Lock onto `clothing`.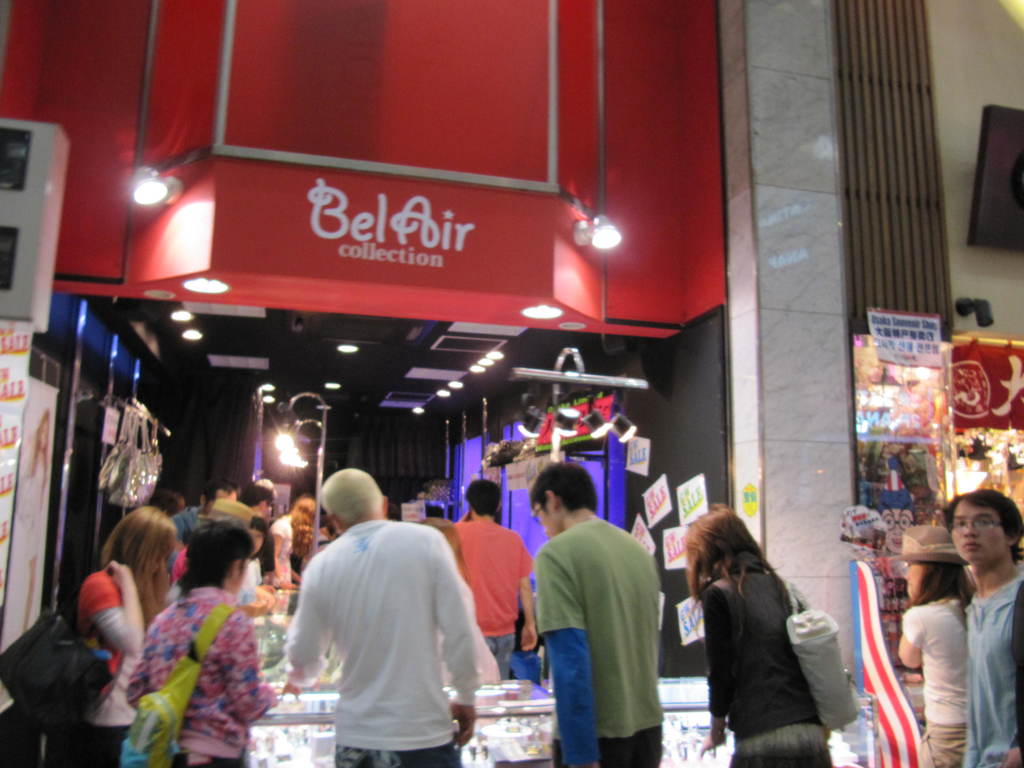
Locked: l=123, t=584, r=278, b=767.
